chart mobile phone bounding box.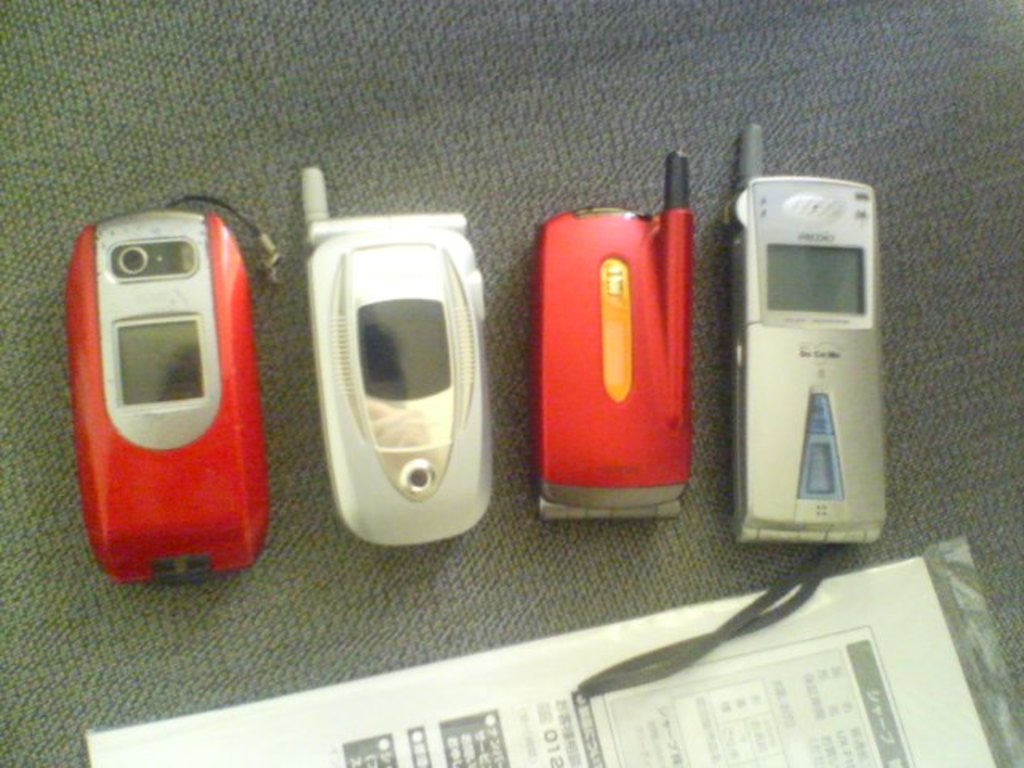
Charted: left=301, top=170, right=494, bottom=547.
